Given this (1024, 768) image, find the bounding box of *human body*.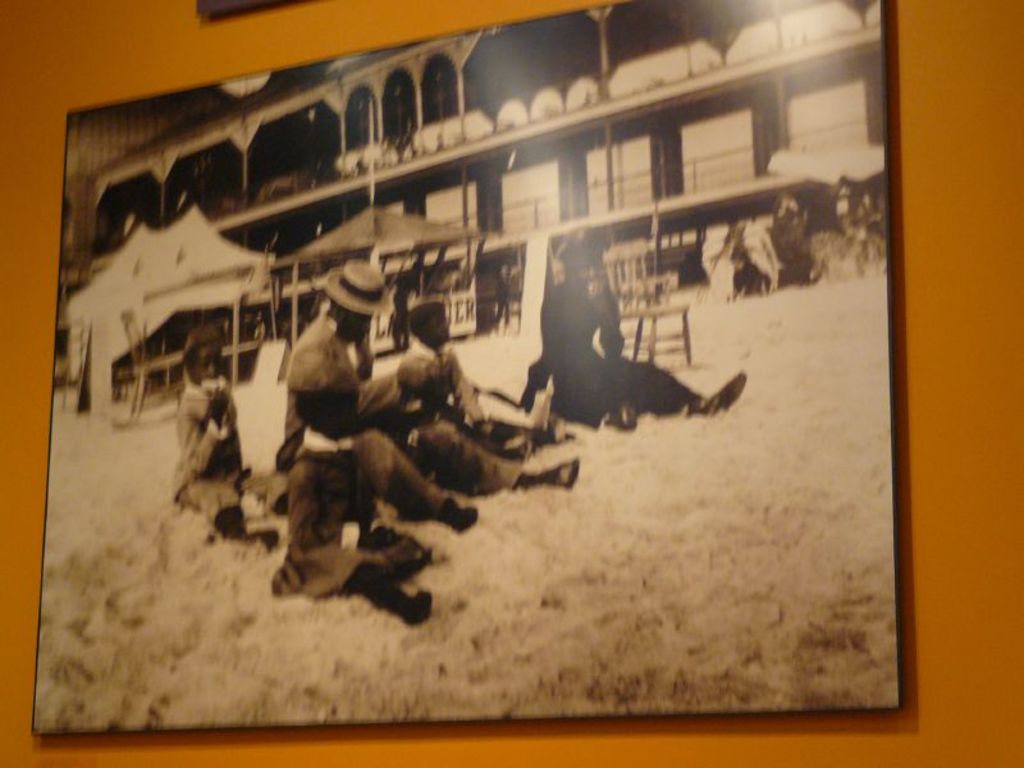
left=259, top=439, right=433, bottom=627.
